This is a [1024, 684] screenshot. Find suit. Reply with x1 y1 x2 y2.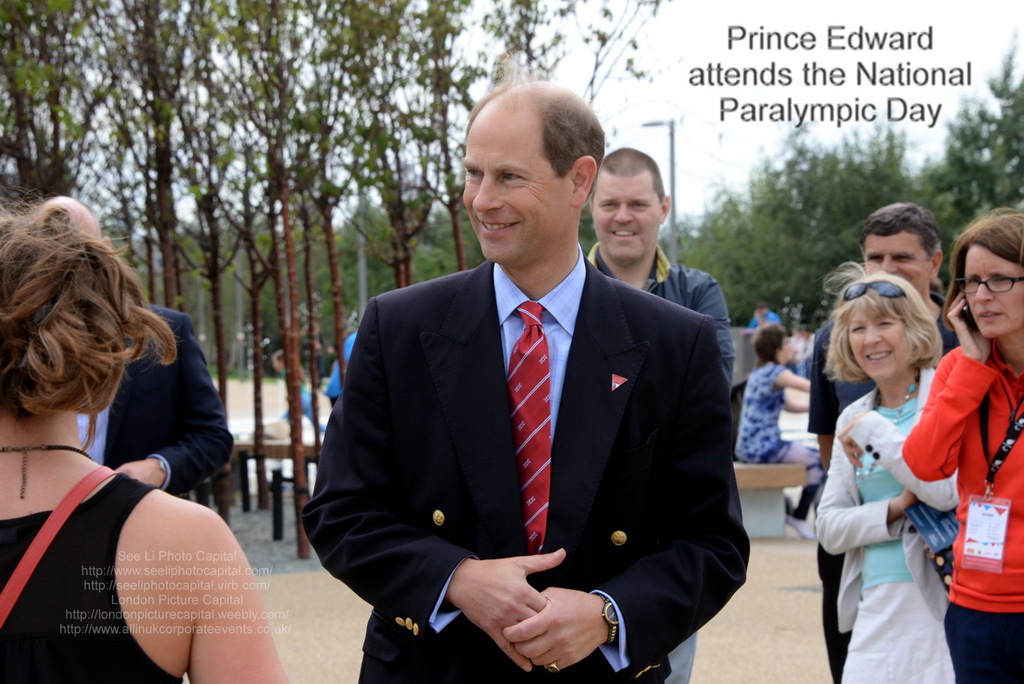
77 295 231 497.
